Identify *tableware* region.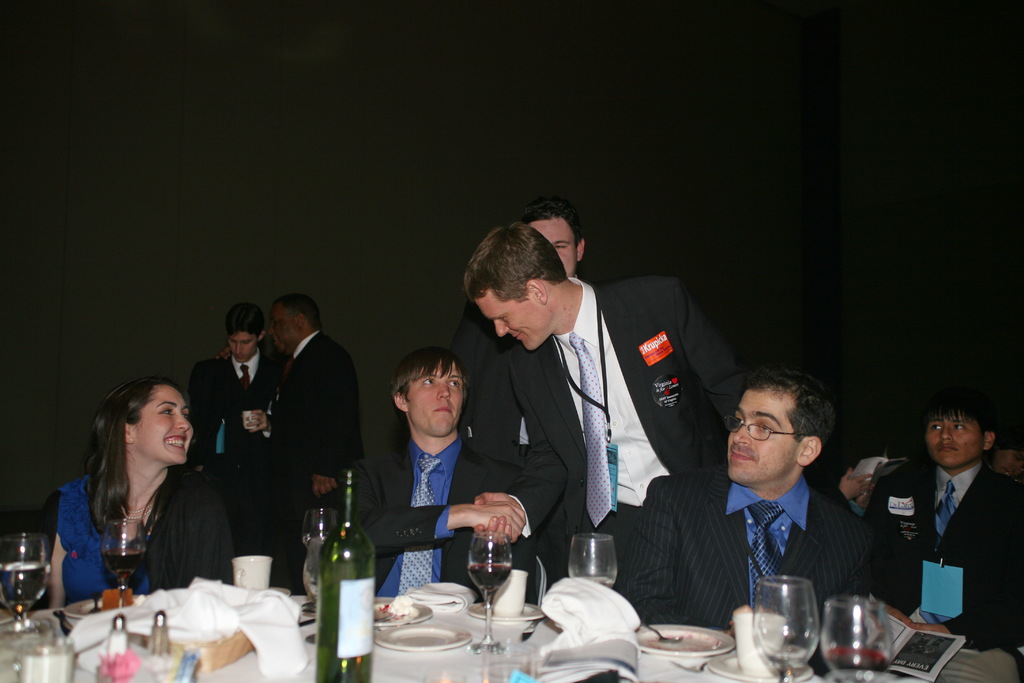
Region: 518 611 548 642.
